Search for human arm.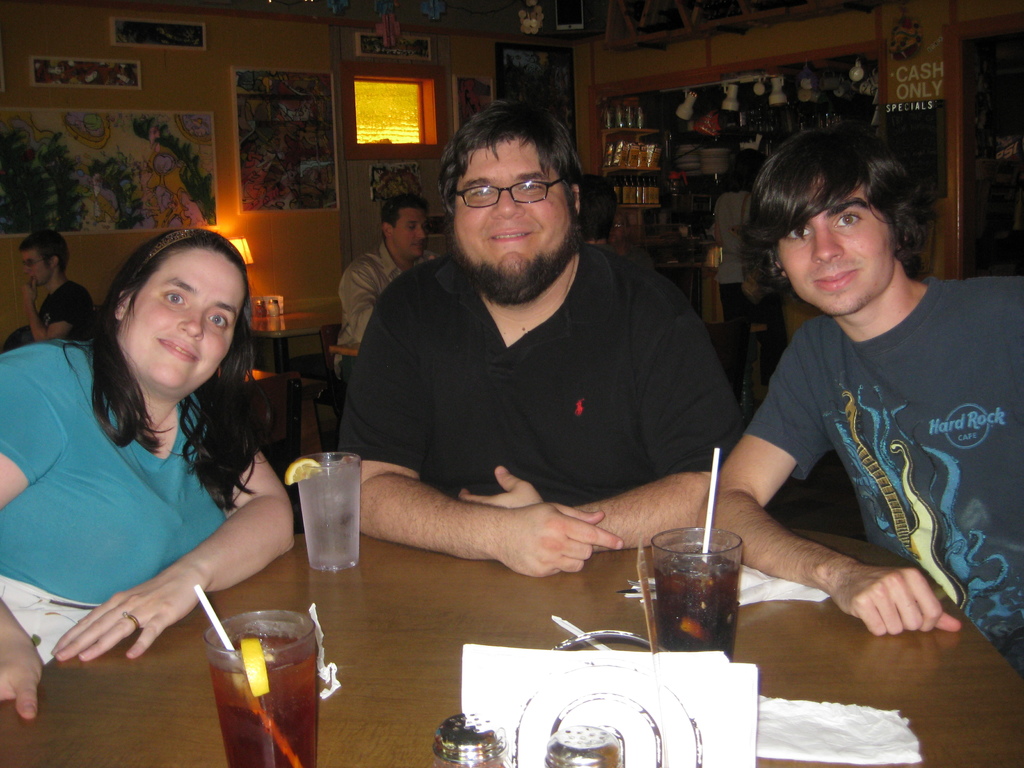
Found at detection(460, 310, 742, 550).
